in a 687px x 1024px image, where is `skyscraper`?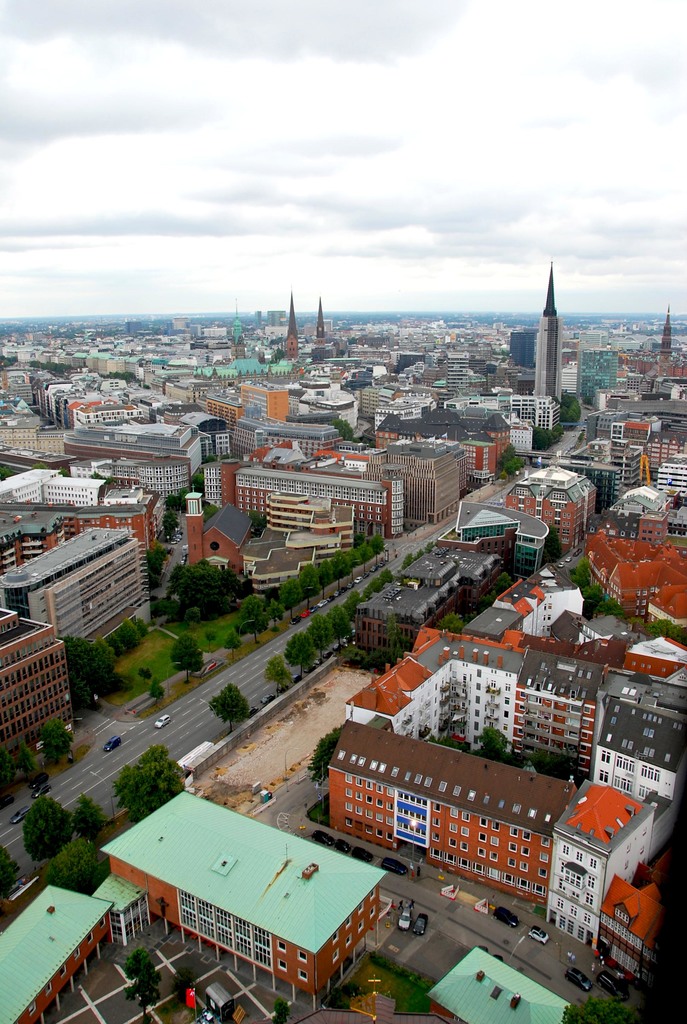
{"x1": 101, "y1": 796, "x2": 390, "y2": 989}.
